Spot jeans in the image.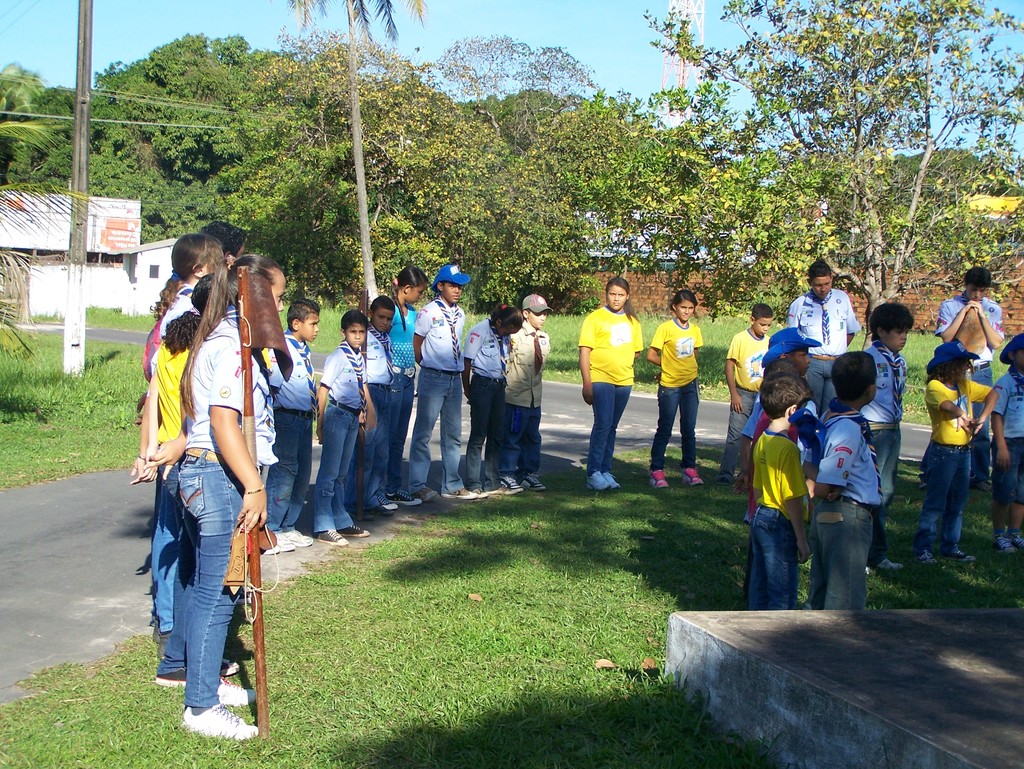
jeans found at [x1=410, y1=363, x2=468, y2=494].
